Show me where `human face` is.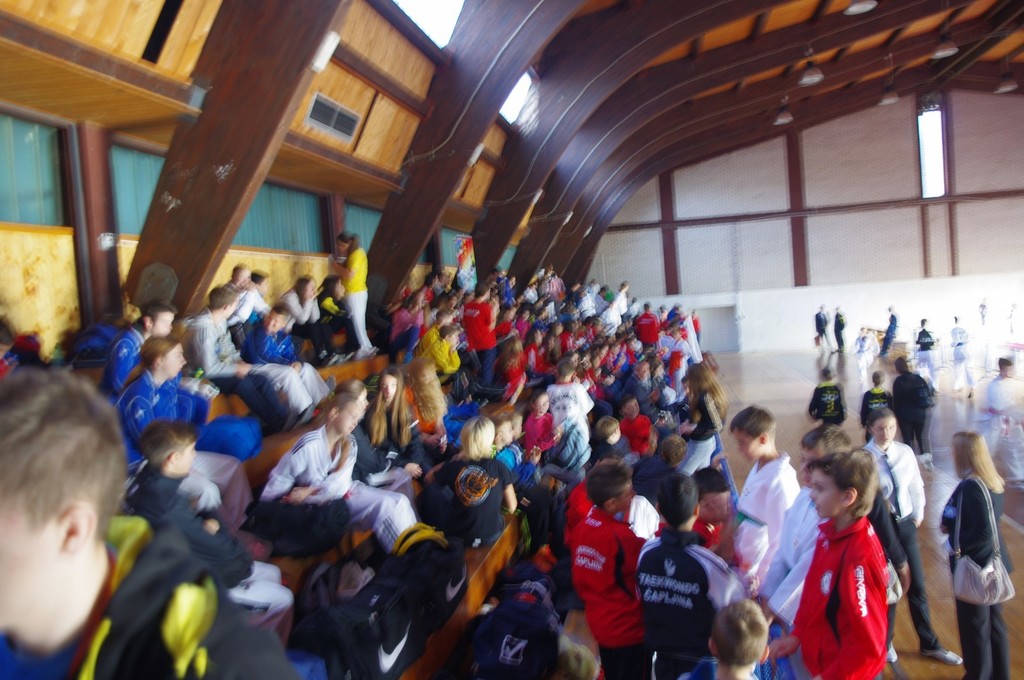
`human face` is at crop(810, 470, 841, 516).
